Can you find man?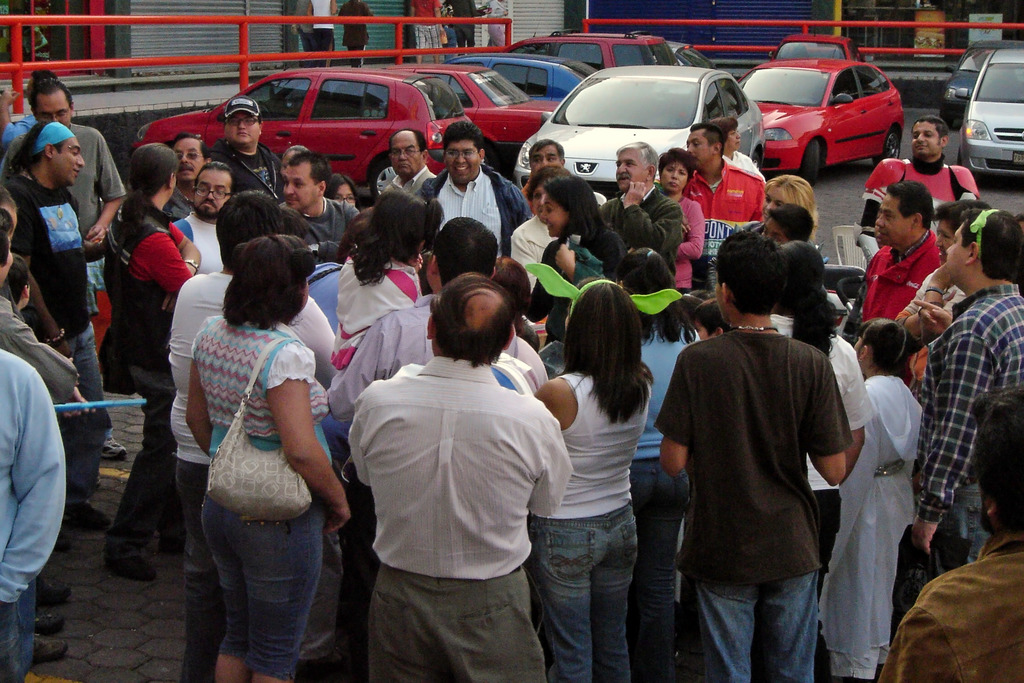
Yes, bounding box: <box>164,133,205,218</box>.
